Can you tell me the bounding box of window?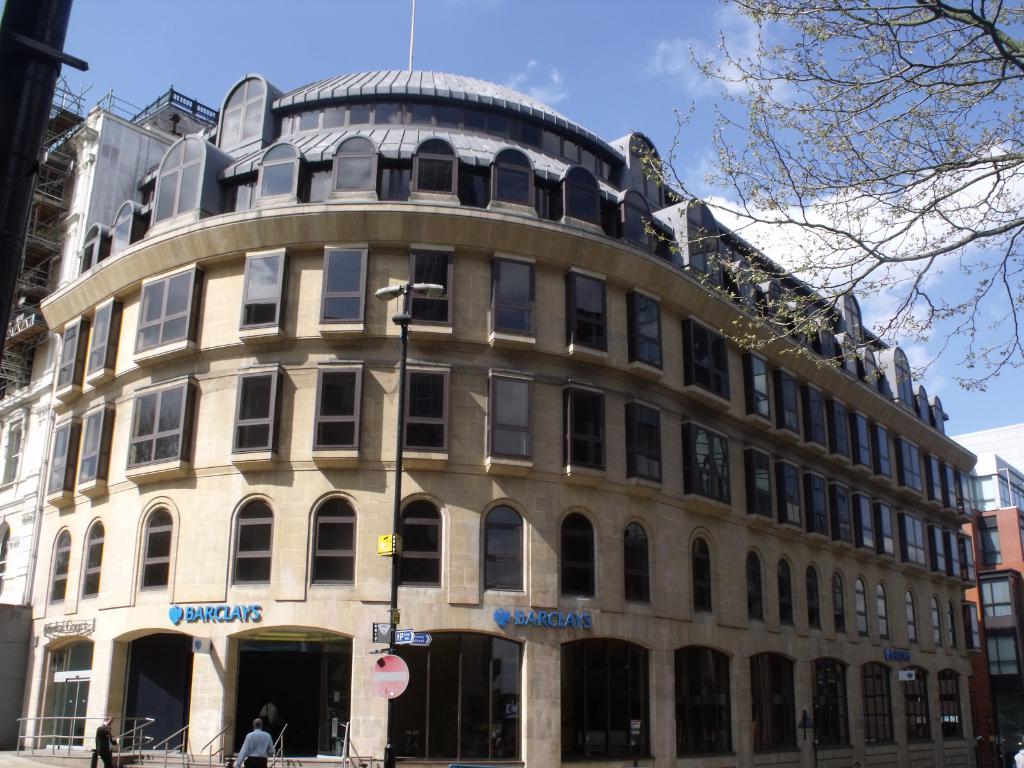
{"left": 84, "top": 520, "right": 102, "bottom": 594}.
